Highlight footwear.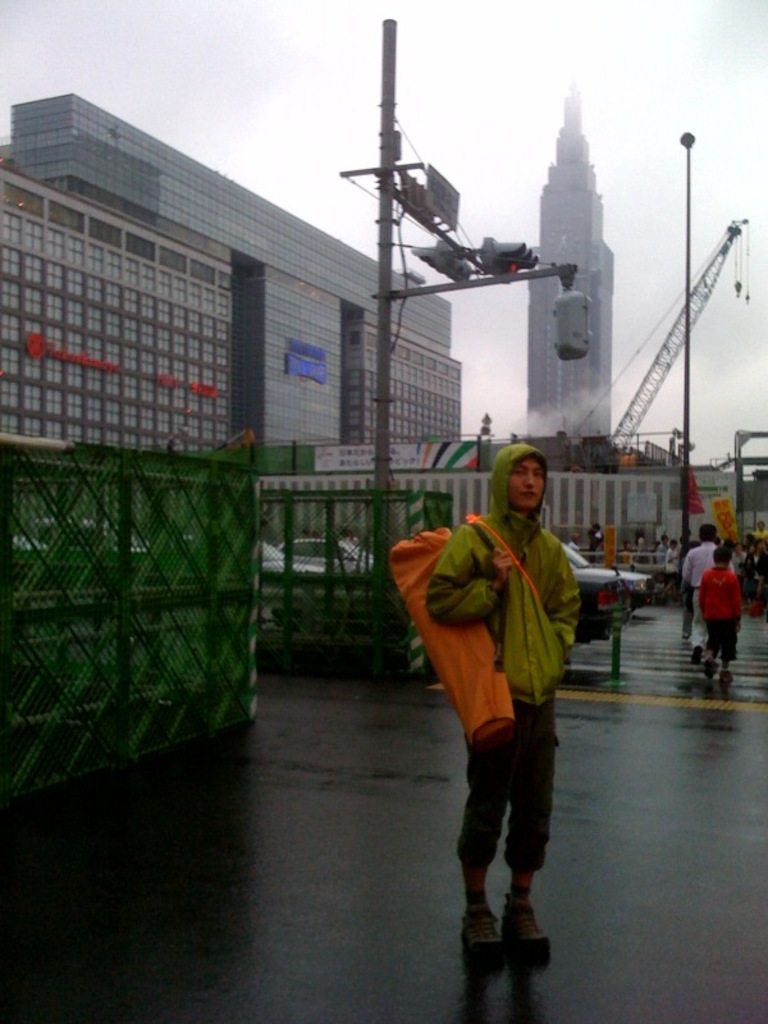
Highlighted region: <box>458,899,508,951</box>.
